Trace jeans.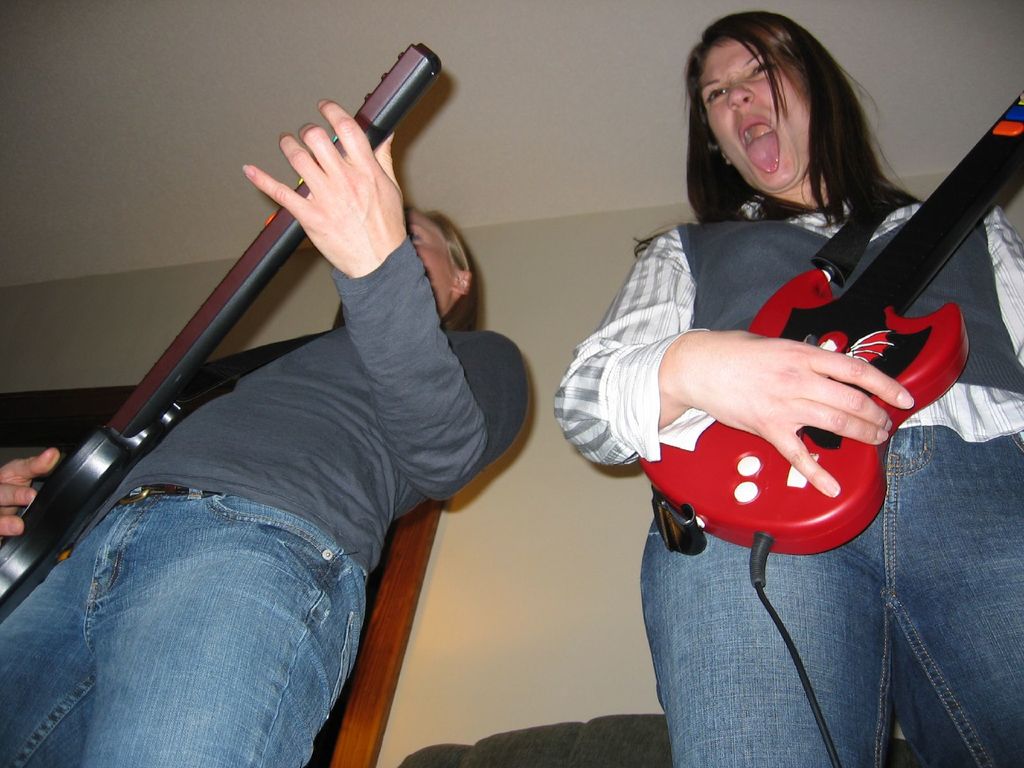
Traced to left=641, top=420, right=1023, bottom=767.
